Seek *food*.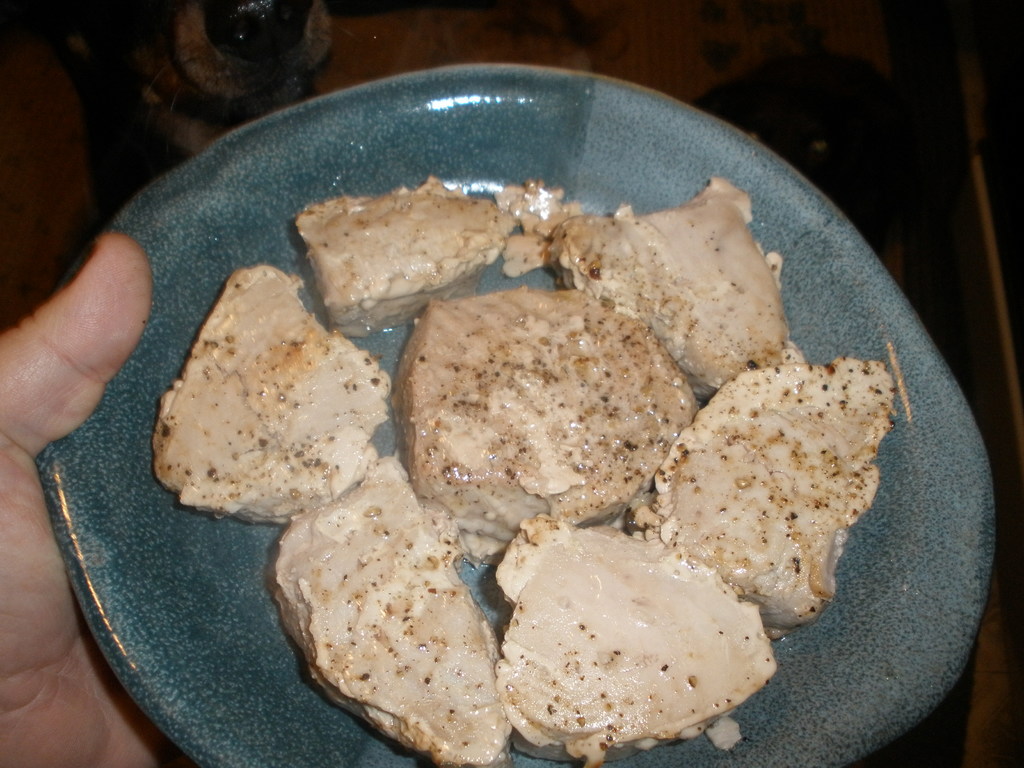
bbox=[501, 230, 551, 276].
